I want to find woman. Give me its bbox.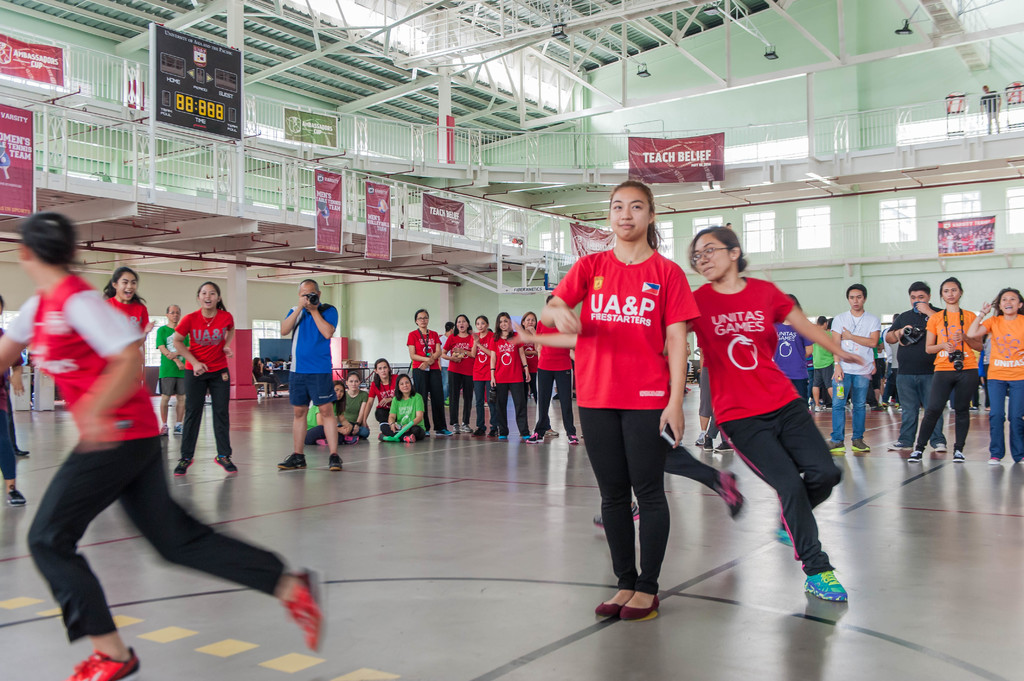
(left=339, top=373, right=369, bottom=438).
